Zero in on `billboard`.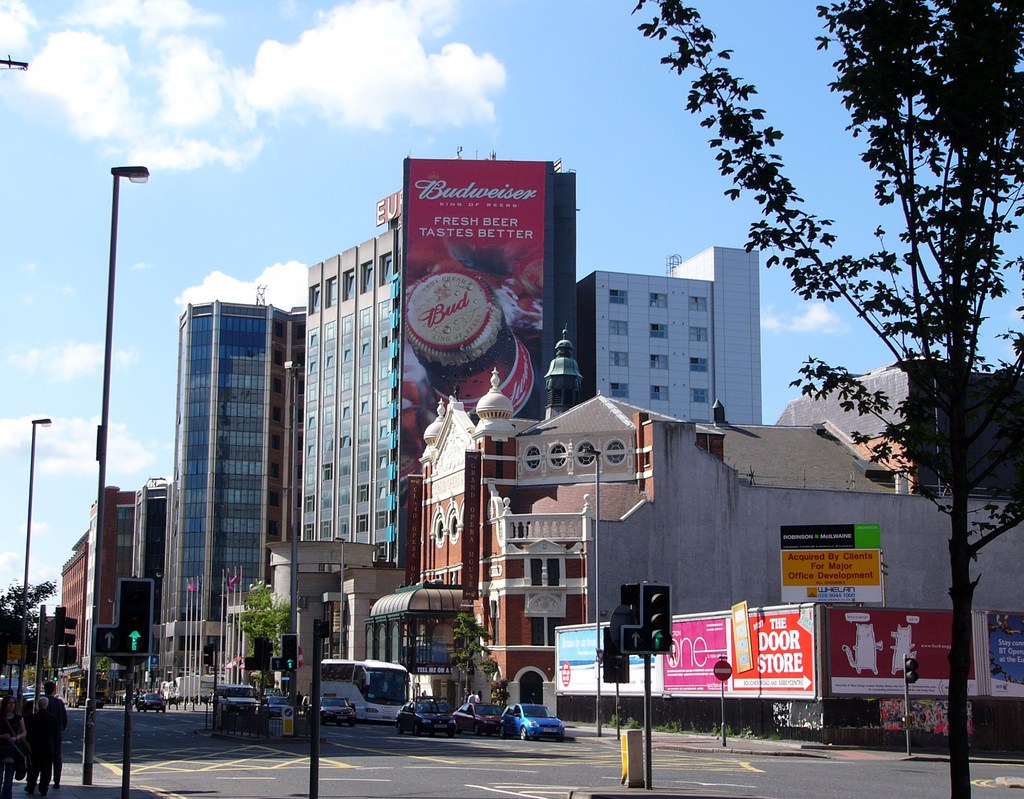
Zeroed in: box(968, 592, 1023, 701).
